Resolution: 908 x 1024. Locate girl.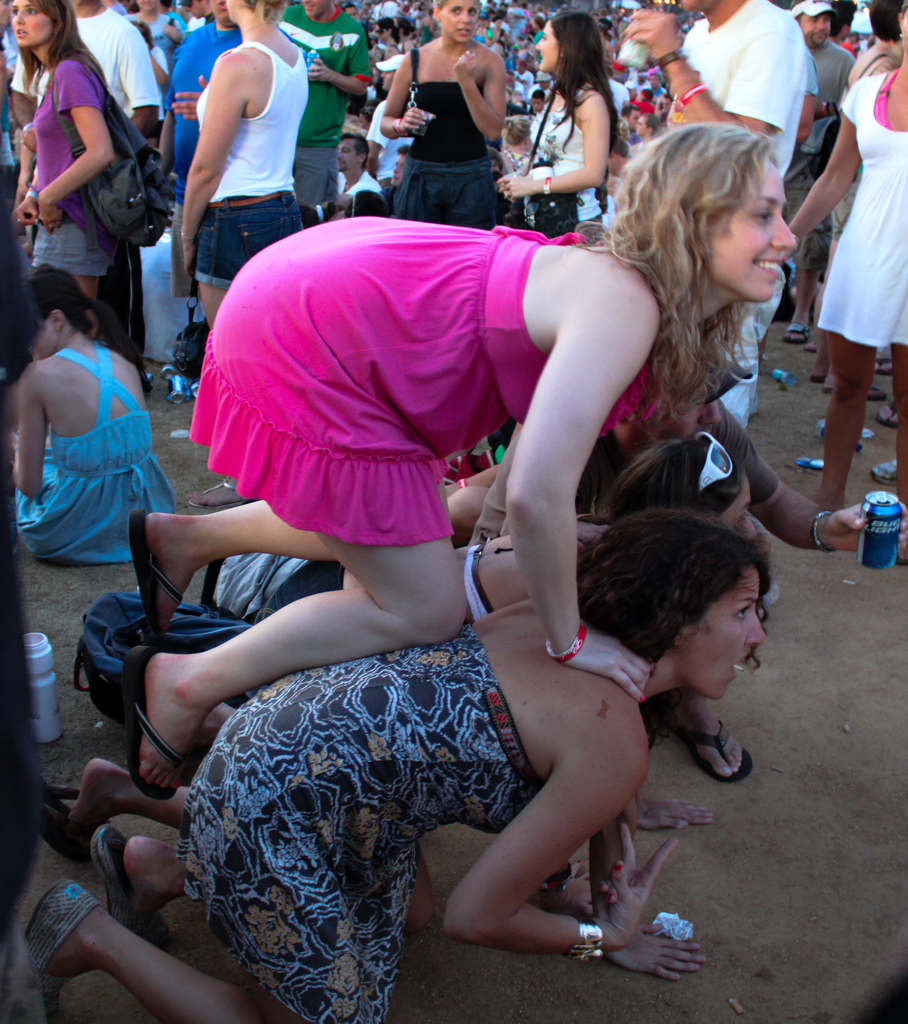
x1=121, y1=127, x2=793, y2=800.
